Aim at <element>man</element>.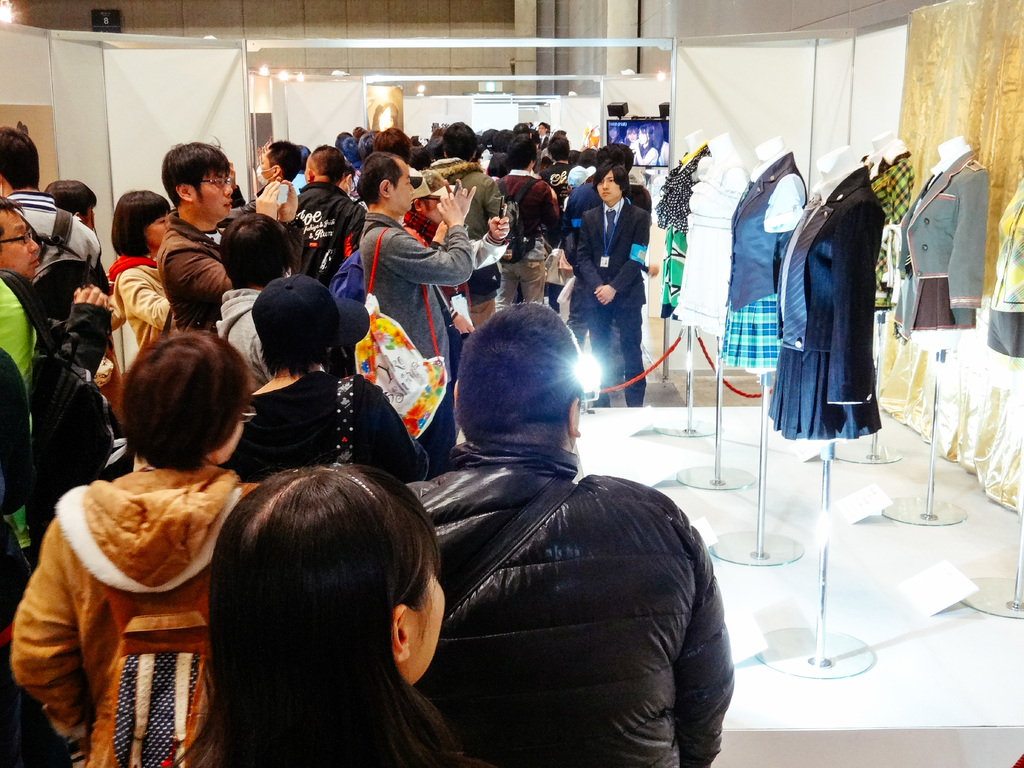
Aimed at l=353, t=290, r=737, b=767.
